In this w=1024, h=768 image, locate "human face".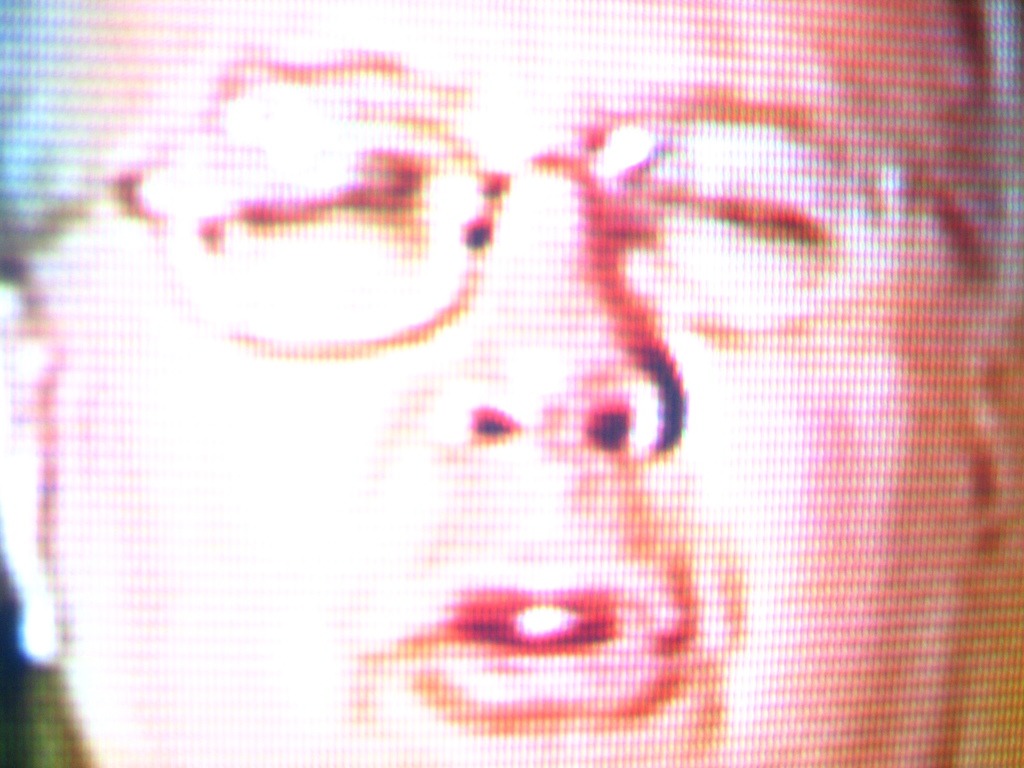
Bounding box: {"x1": 57, "y1": 0, "x2": 988, "y2": 767}.
